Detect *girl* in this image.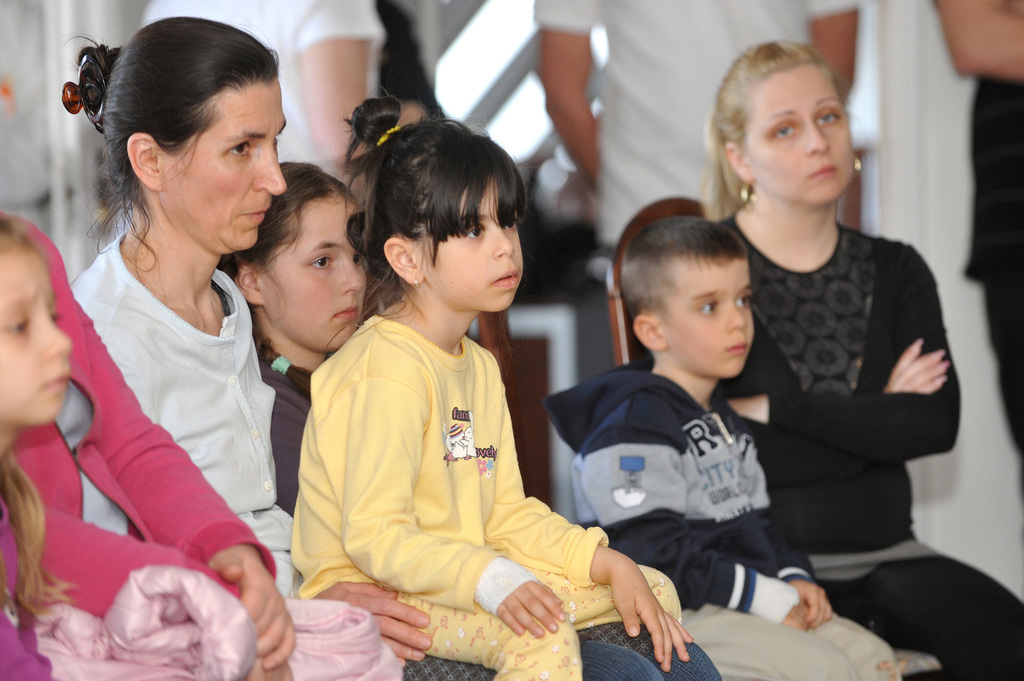
Detection: 268:158:383:515.
